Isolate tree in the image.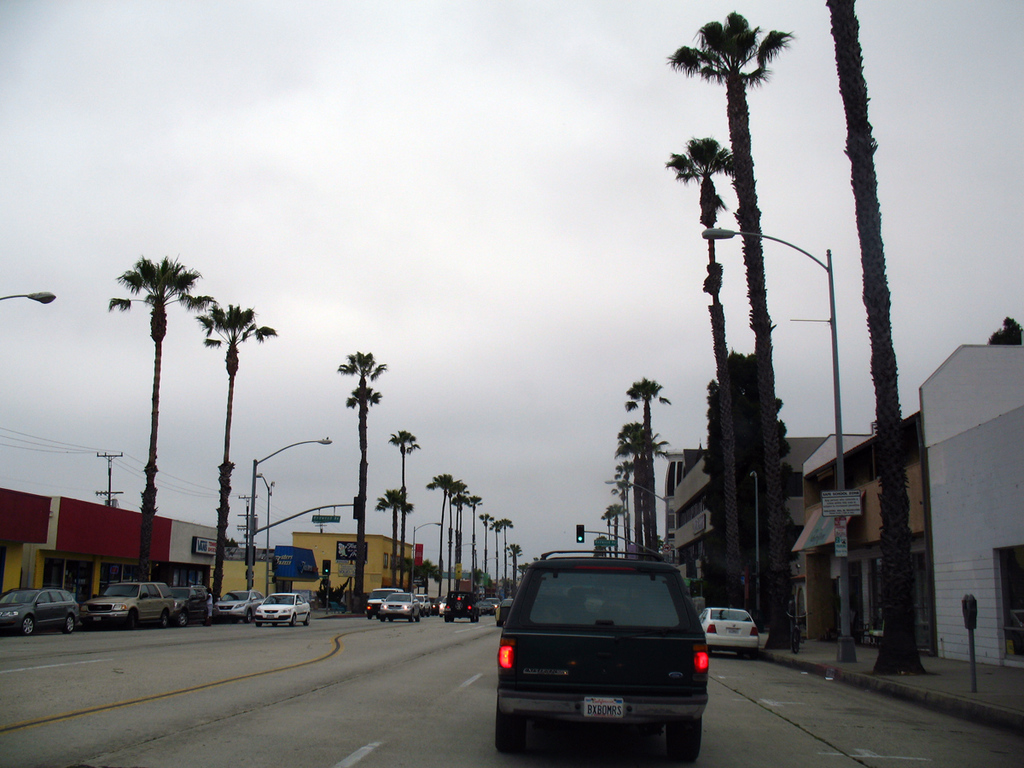
Isolated region: crop(208, 304, 270, 613).
